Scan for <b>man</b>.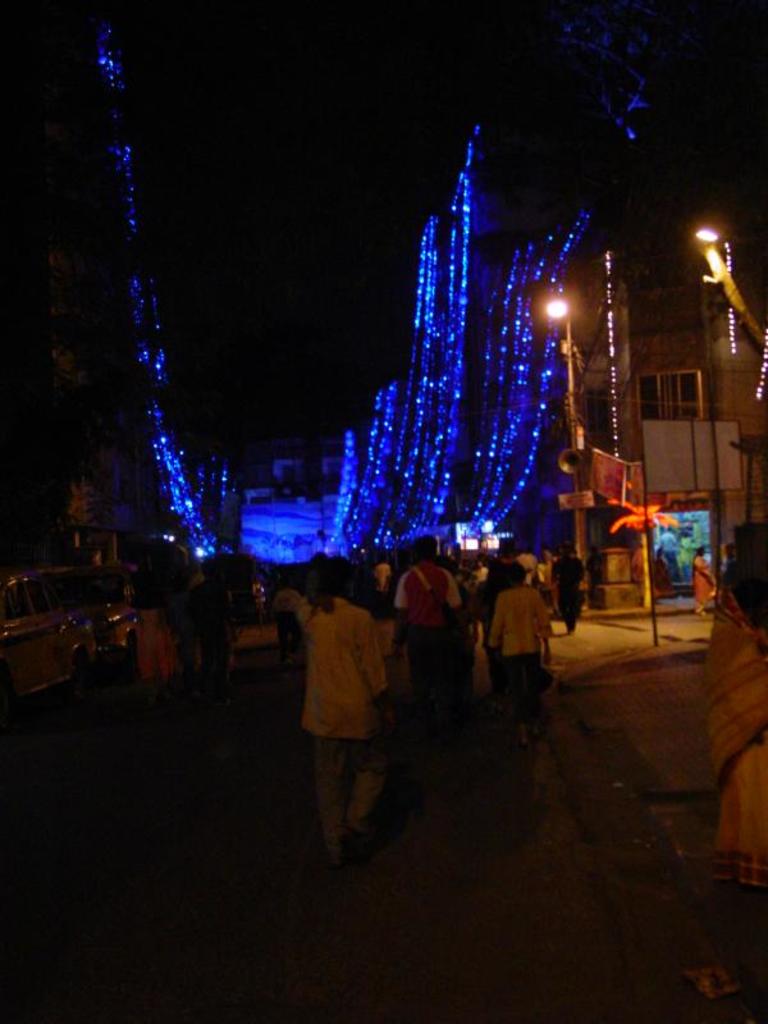
Scan result: 288/561/398/892.
